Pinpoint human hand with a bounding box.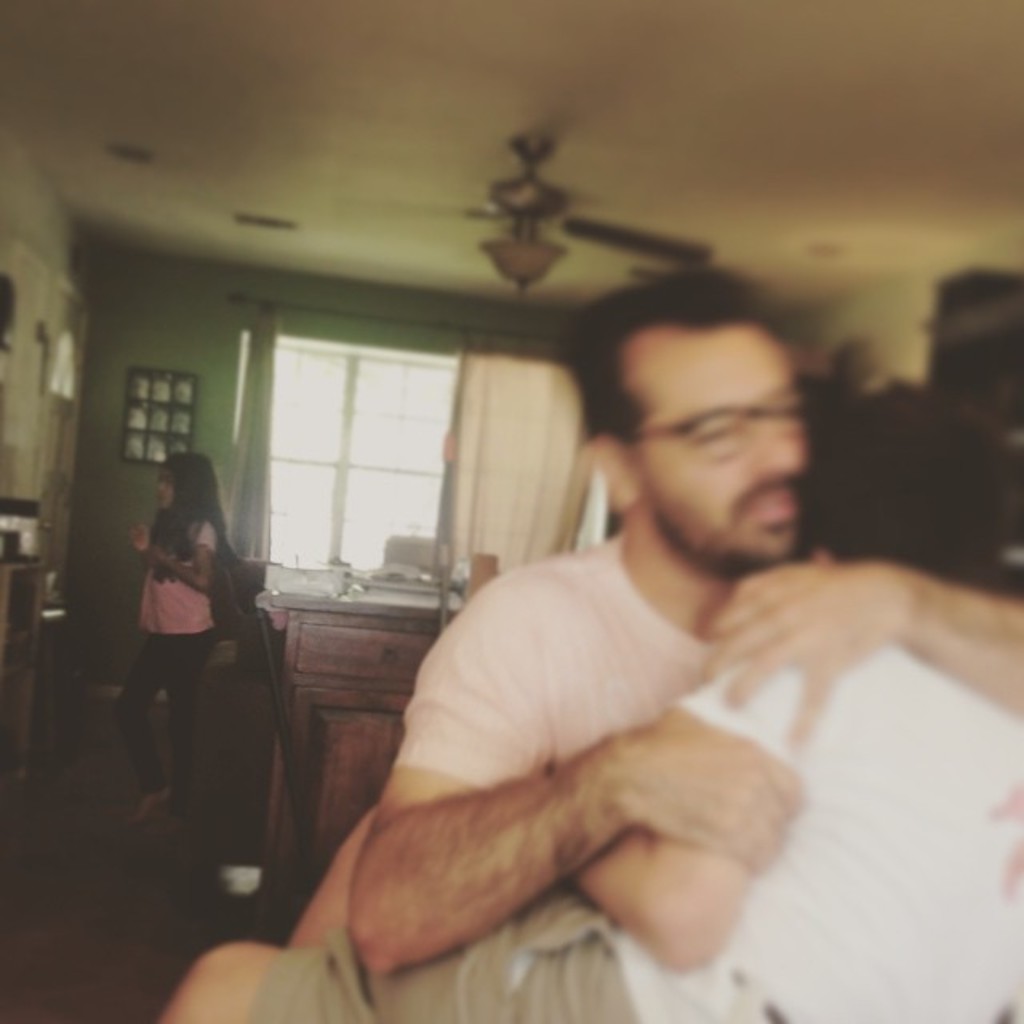
(130,523,147,555).
